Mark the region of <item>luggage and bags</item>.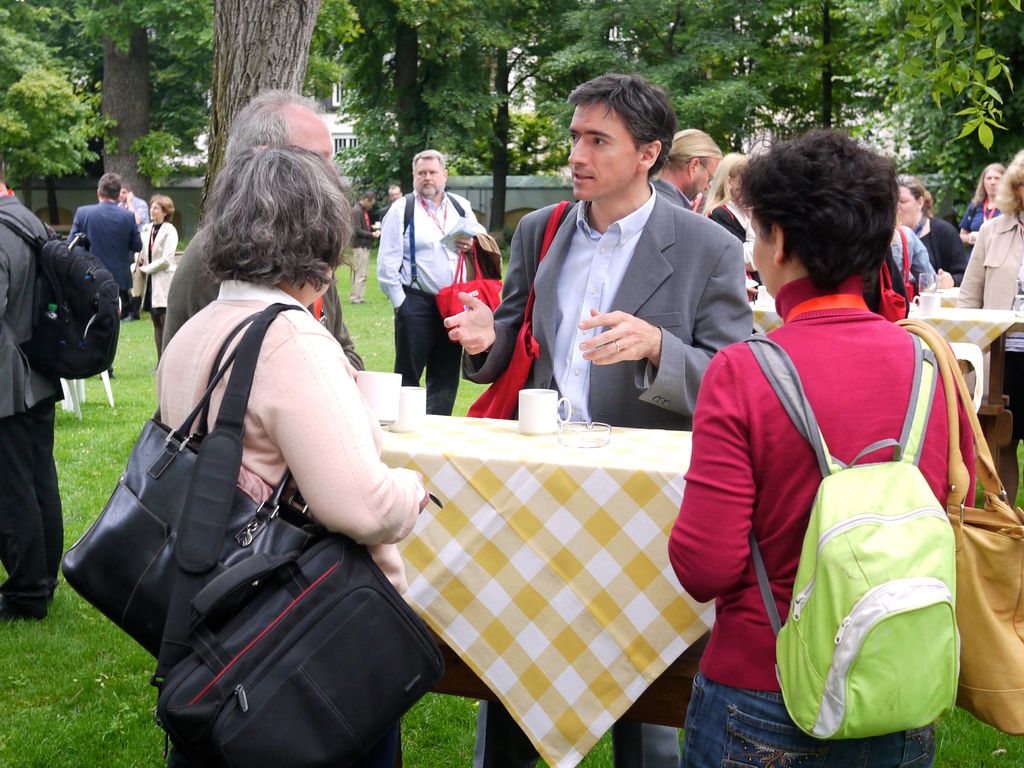
Region: [895, 228, 915, 304].
